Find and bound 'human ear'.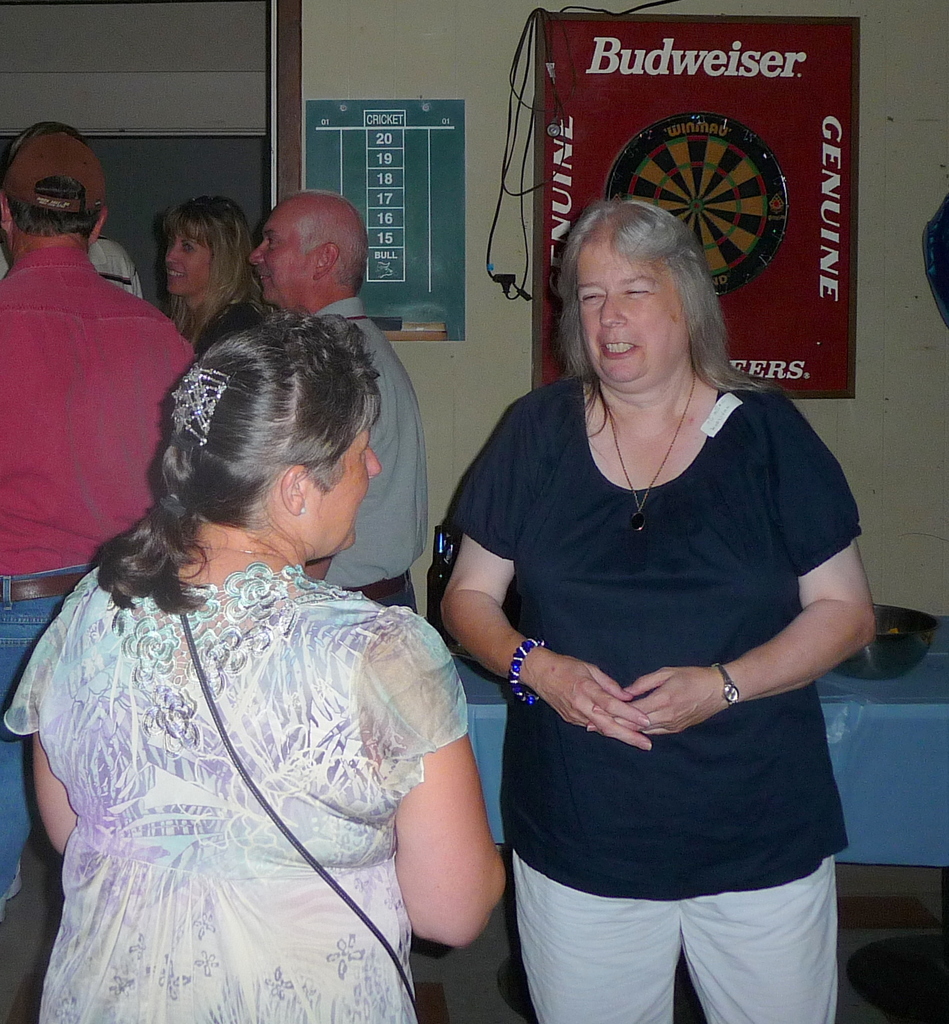
Bound: [316,245,339,280].
